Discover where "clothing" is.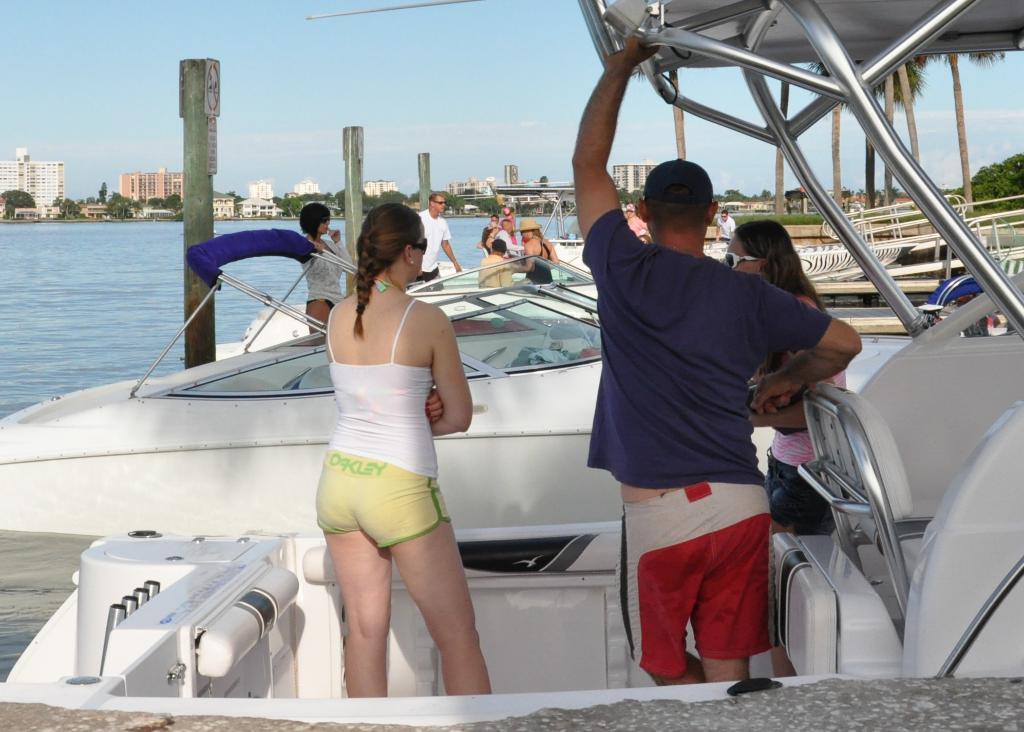
Discovered at box(479, 252, 515, 292).
